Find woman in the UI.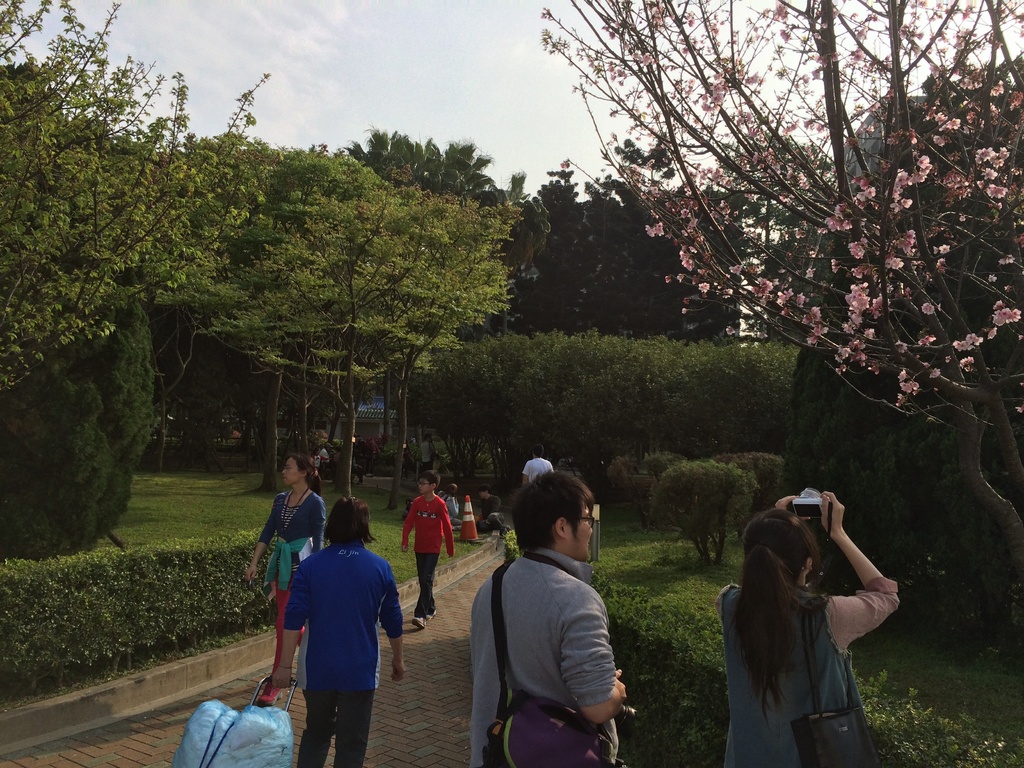
UI element at 712/468/898/755.
